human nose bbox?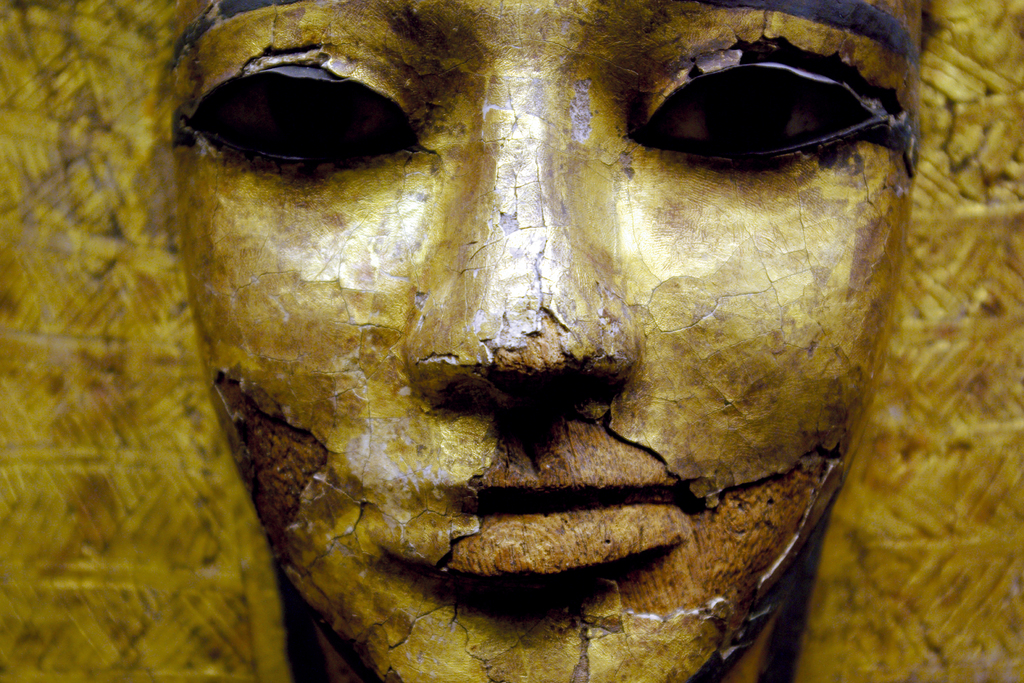
Rect(419, 45, 643, 390)
